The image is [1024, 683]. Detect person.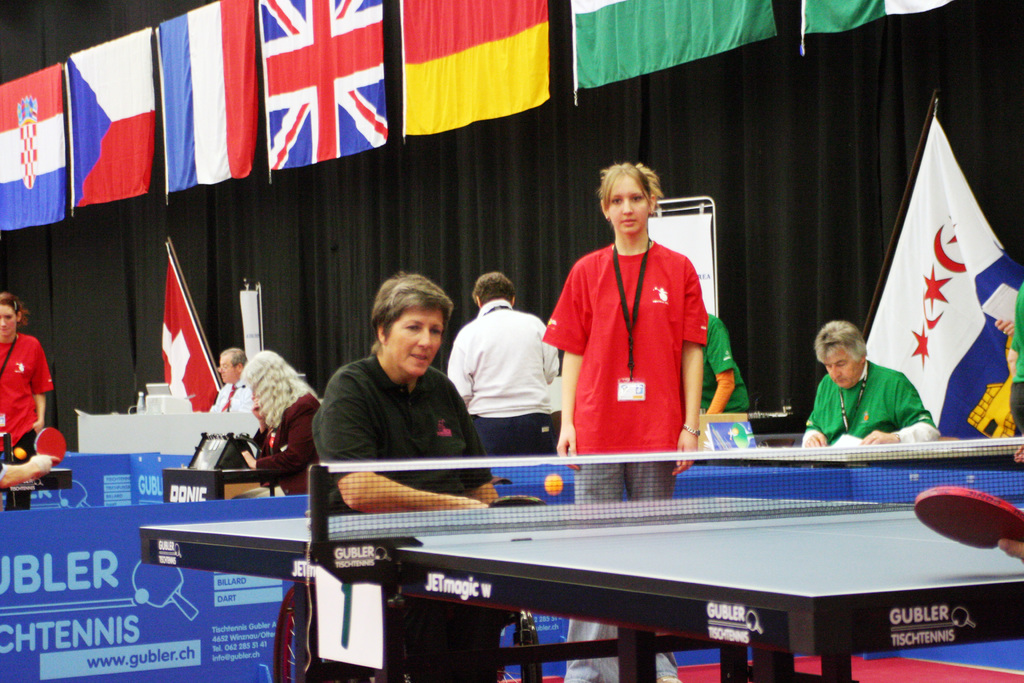
Detection: box(0, 289, 53, 488).
